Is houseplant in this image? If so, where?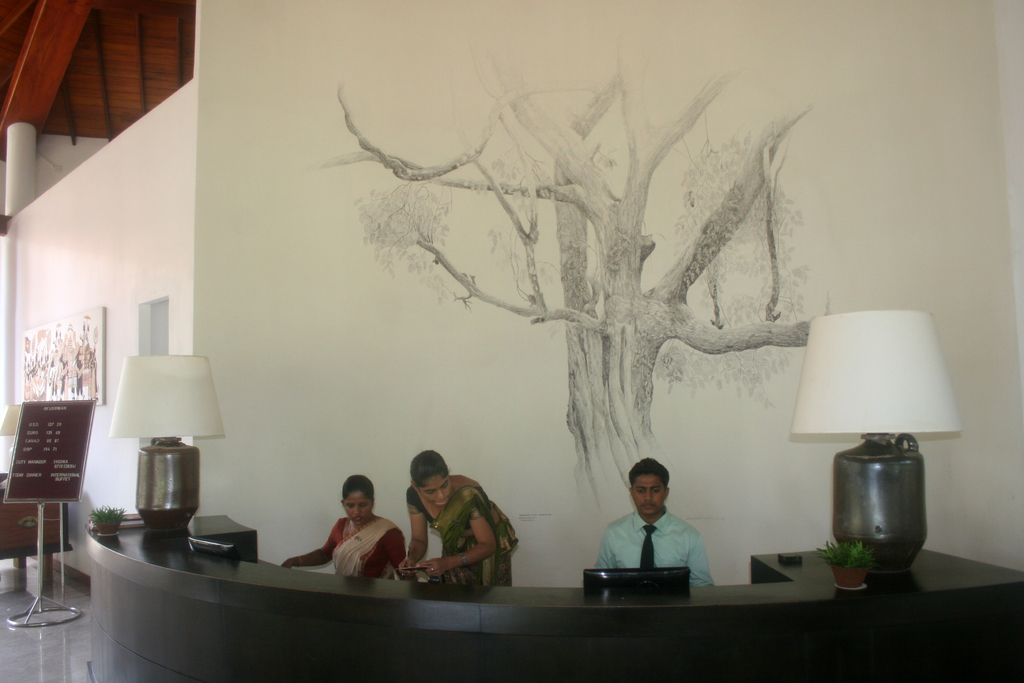
Yes, at <box>820,539,876,592</box>.
